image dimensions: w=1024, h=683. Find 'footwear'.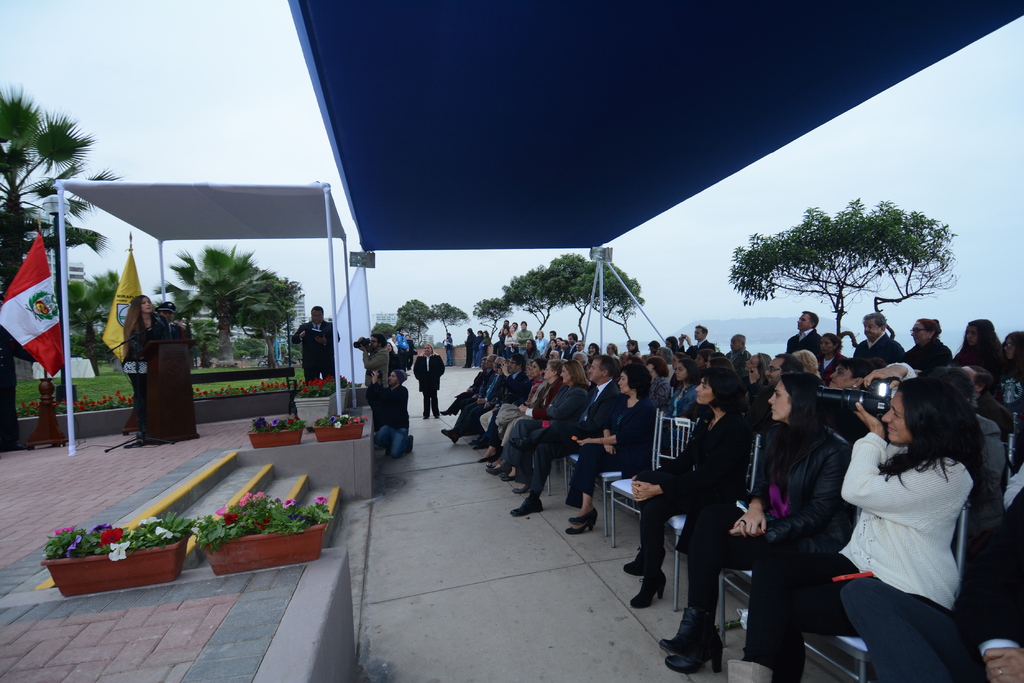
{"left": 443, "top": 431, "right": 456, "bottom": 441}.
